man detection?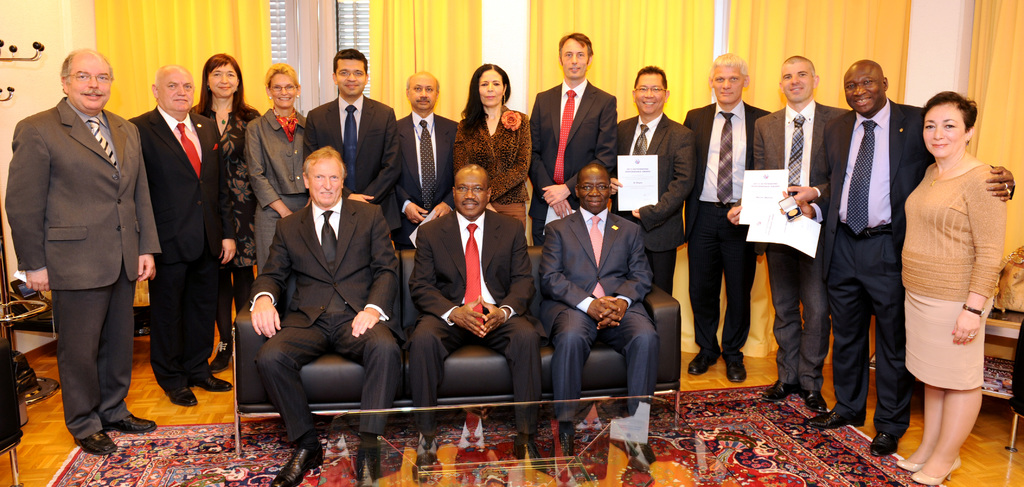
[679,63,779,378]
